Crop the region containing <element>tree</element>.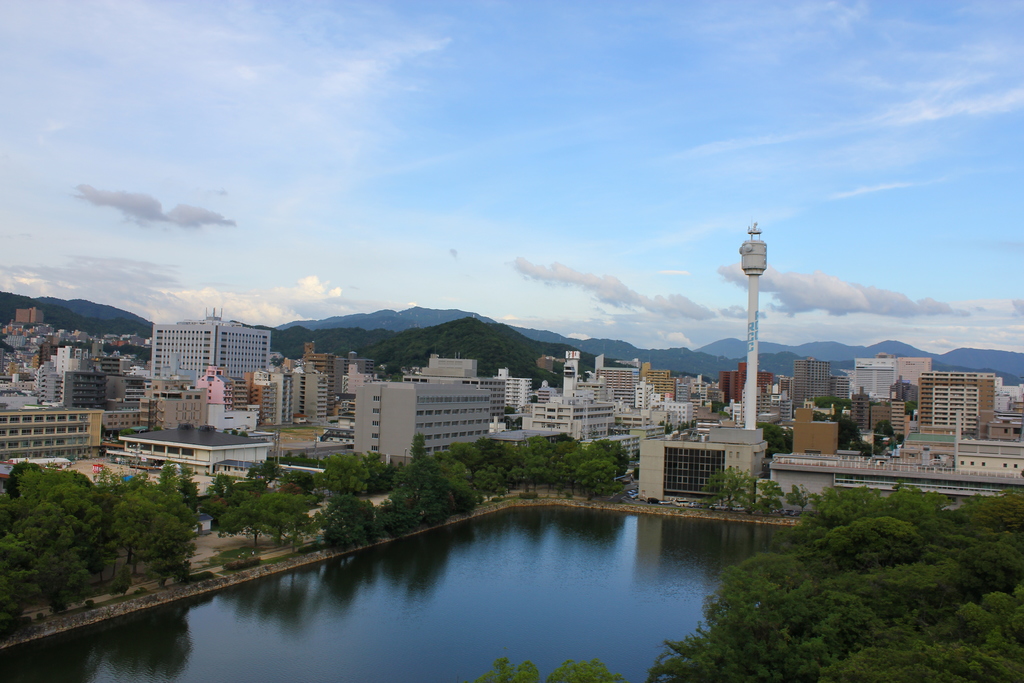
Crop region: (556,431,624,504).
